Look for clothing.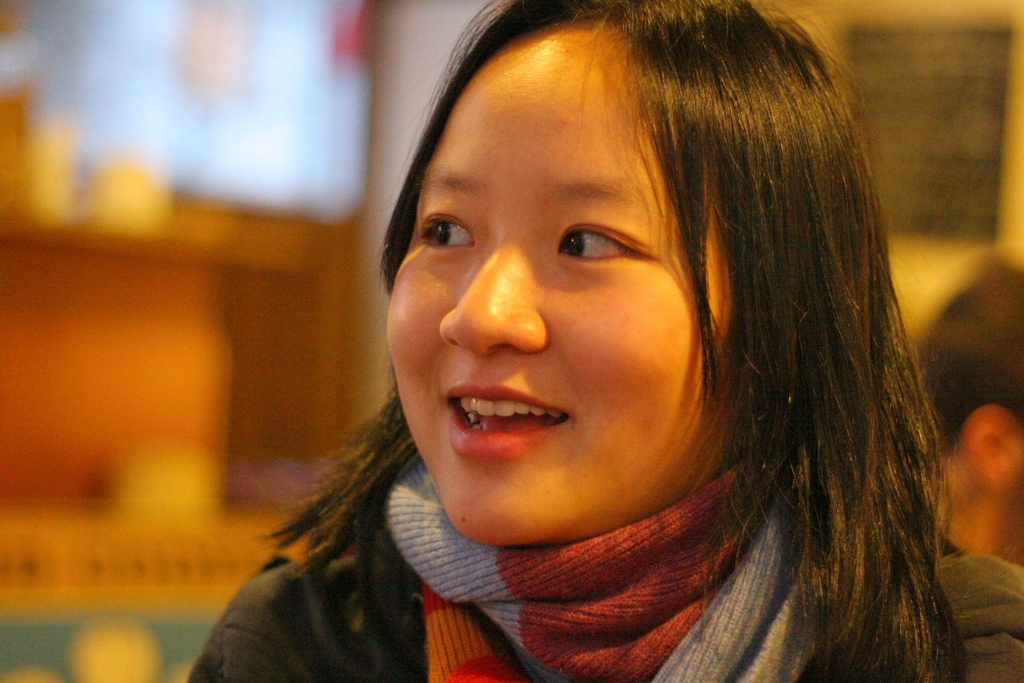
Found: bbox=[188, 467, 1023, 682].
